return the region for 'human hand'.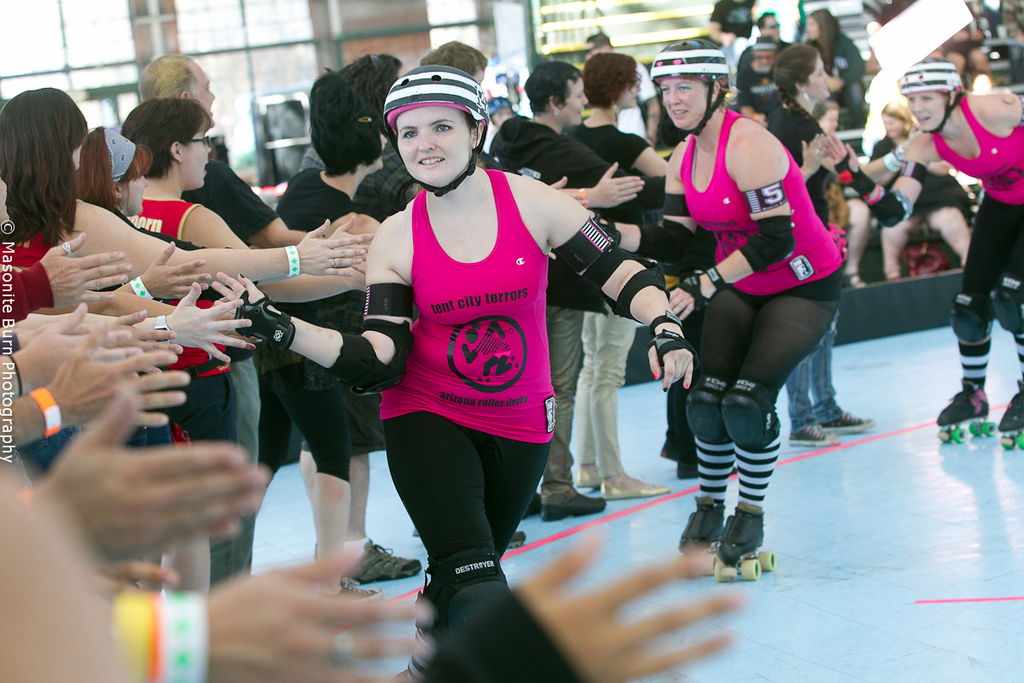
rect(668, 286, 695, 324).
